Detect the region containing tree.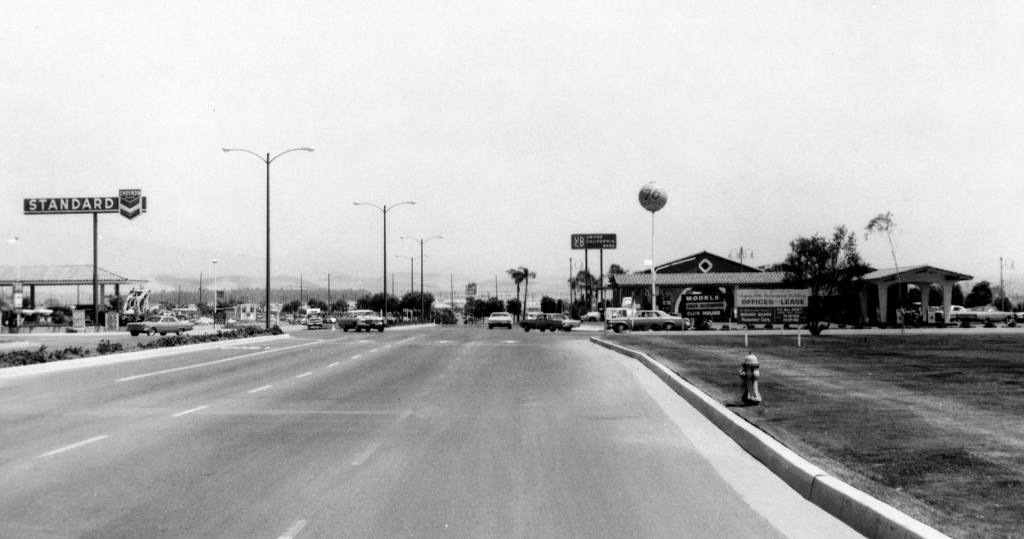
Rect(608, 261, 625, 281).
